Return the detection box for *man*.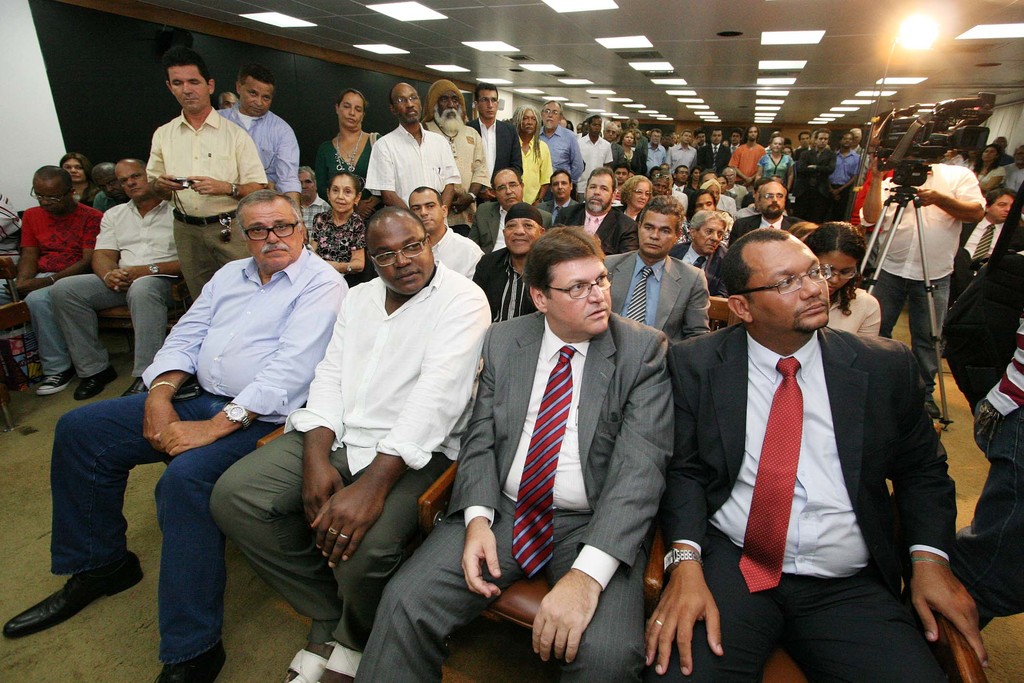
pyautogui.locateOnScreen(694, 129, 706, 151).
